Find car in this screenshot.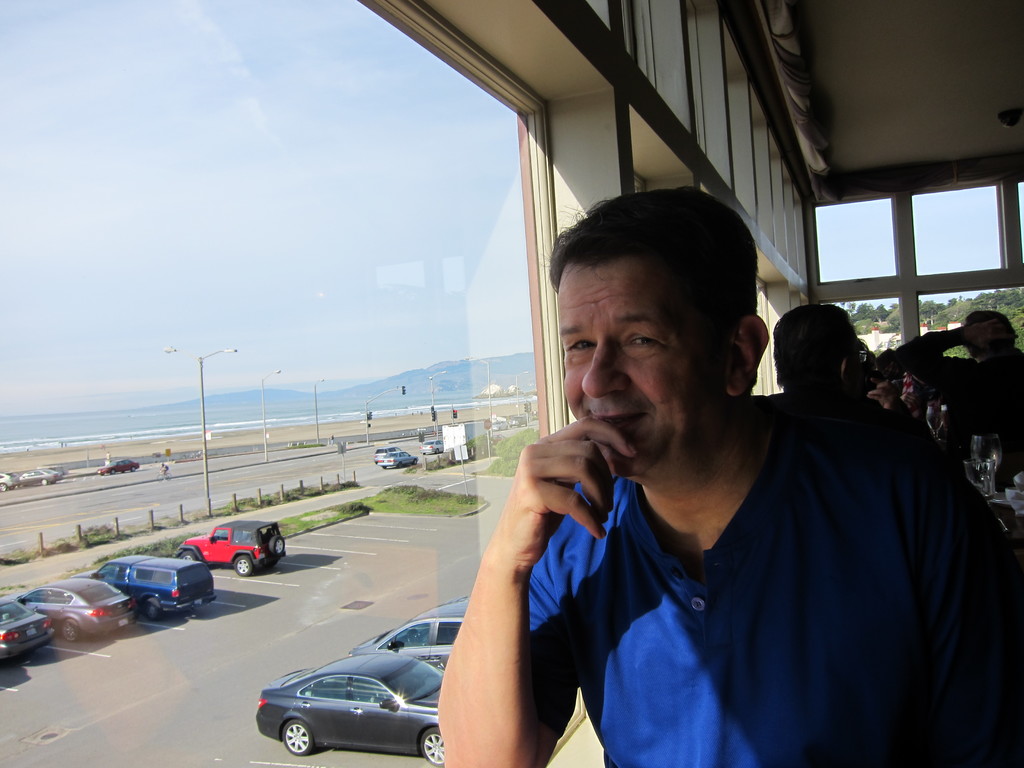
The bounding box for car is [left=351, top=595, right=467, bottom=669].
